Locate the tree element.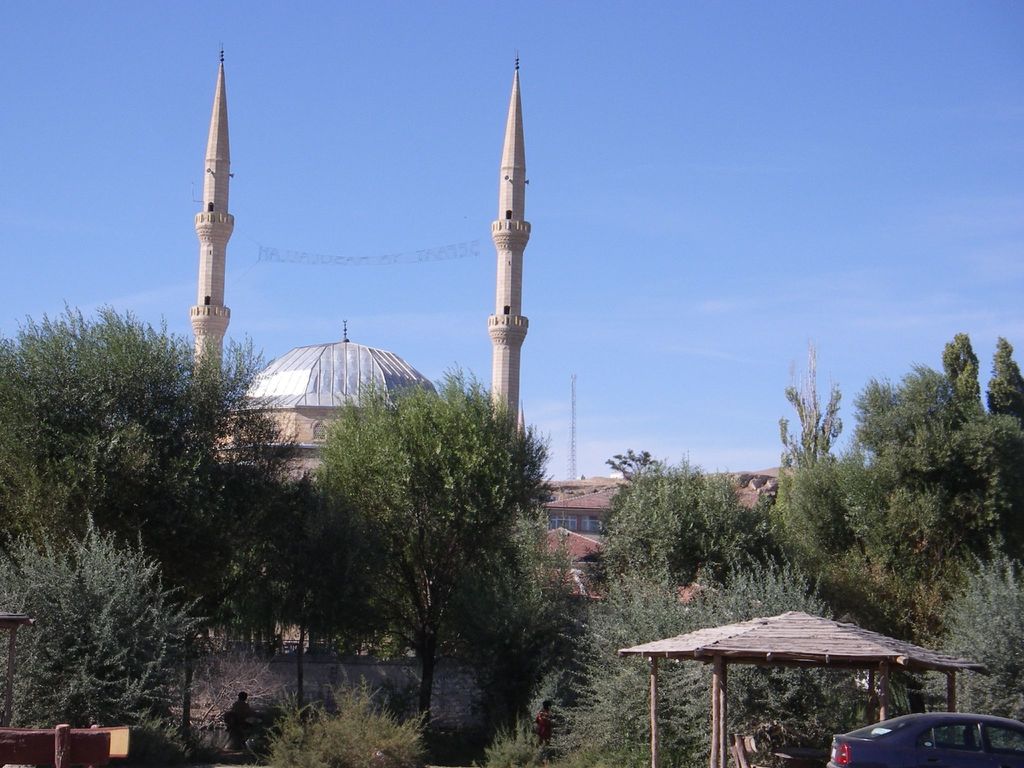
Element bbox: {"left": 609, "top": 447, "right": 652, "bottom": 481}.
